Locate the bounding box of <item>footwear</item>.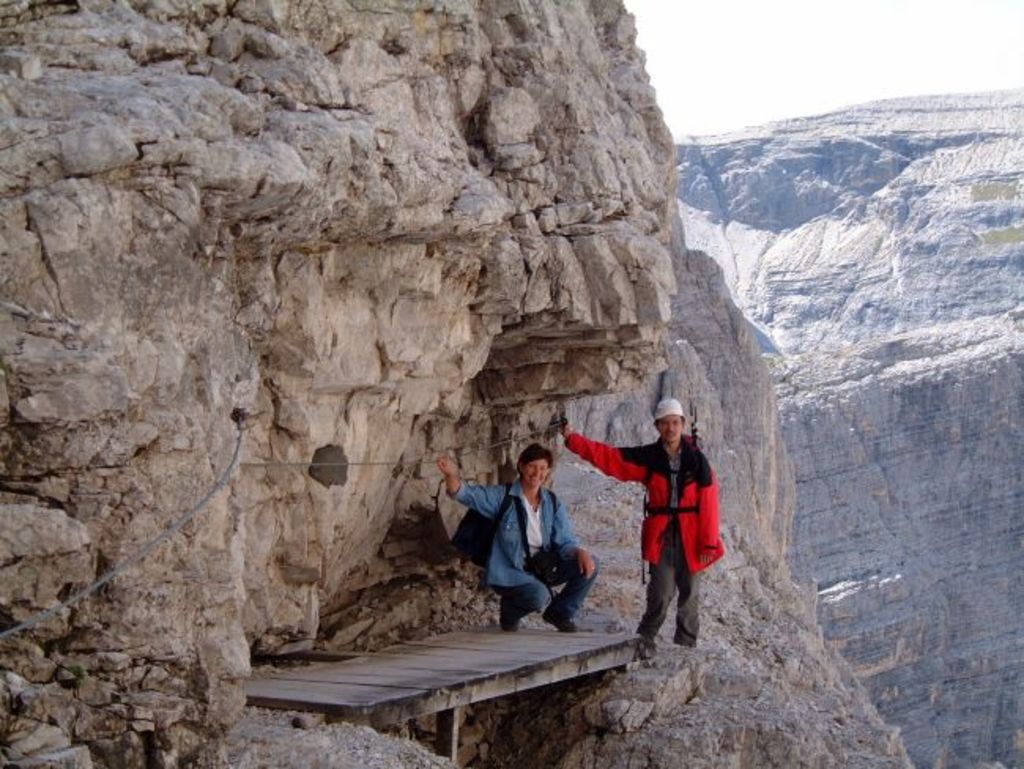
Bounding box: left=539, top=605, right=581, bottom=635.
